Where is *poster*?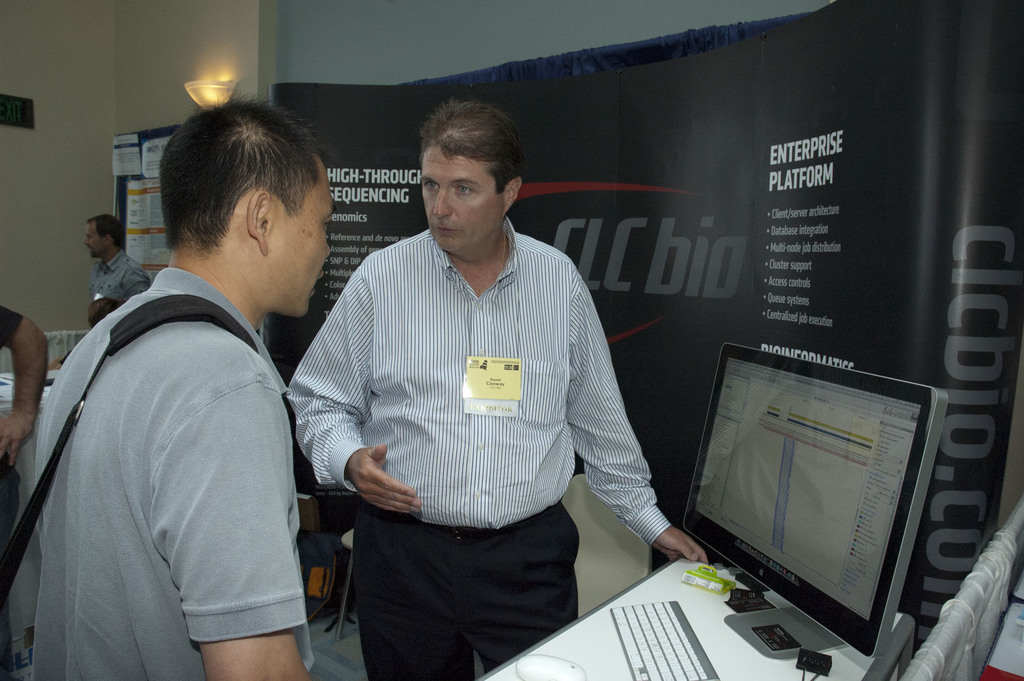
(124,175,174,283).
